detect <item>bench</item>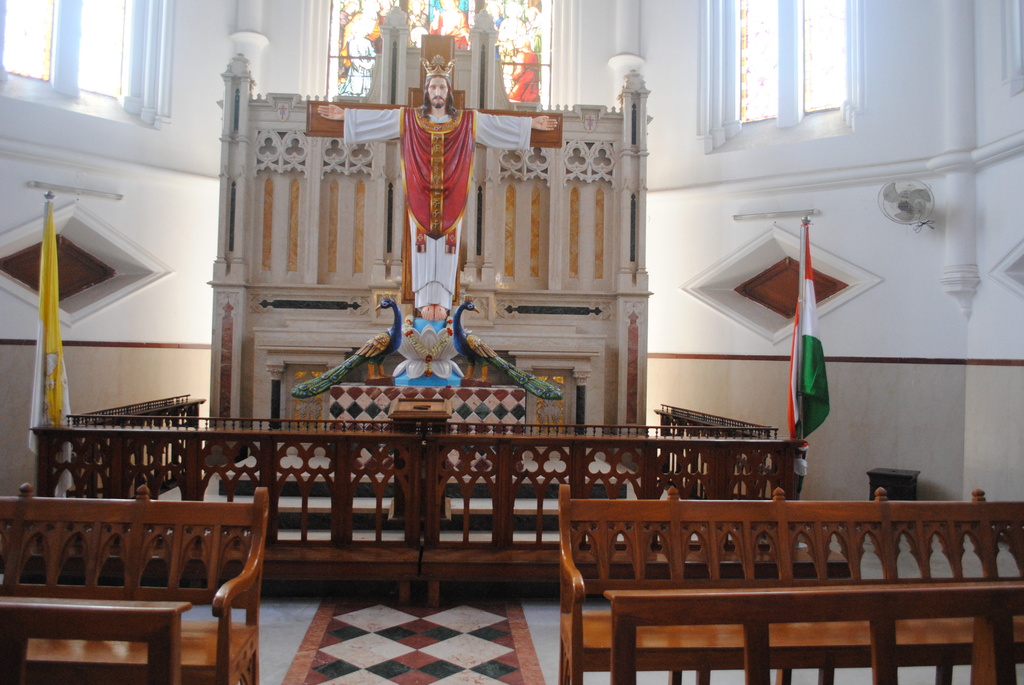
604 578 1023 678
